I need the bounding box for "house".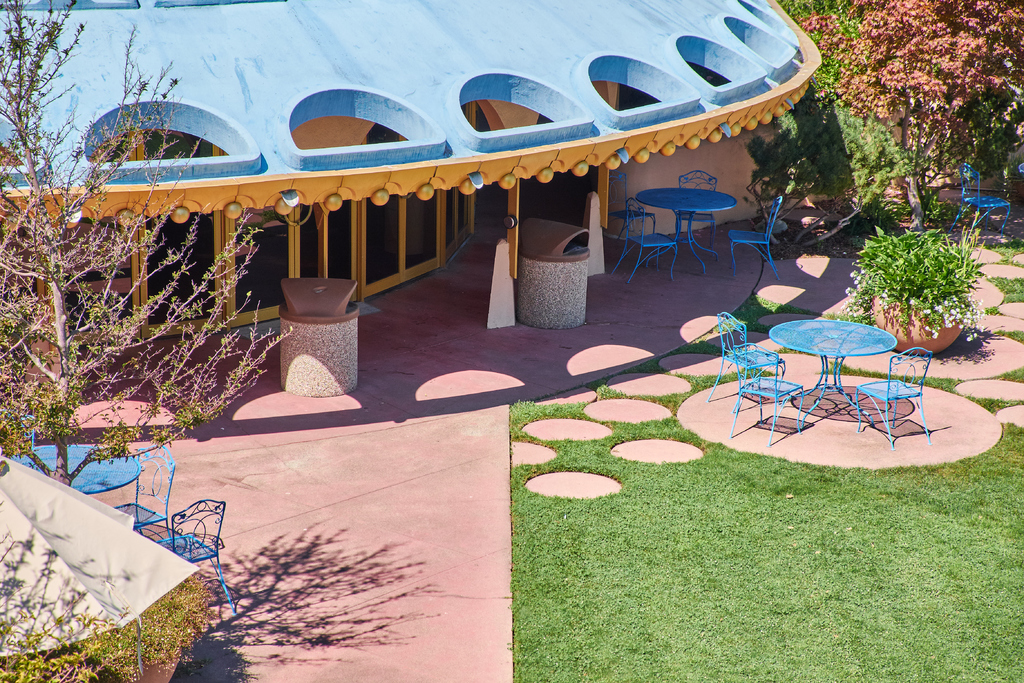
Here it is: box(0, 0, 831, 438).
